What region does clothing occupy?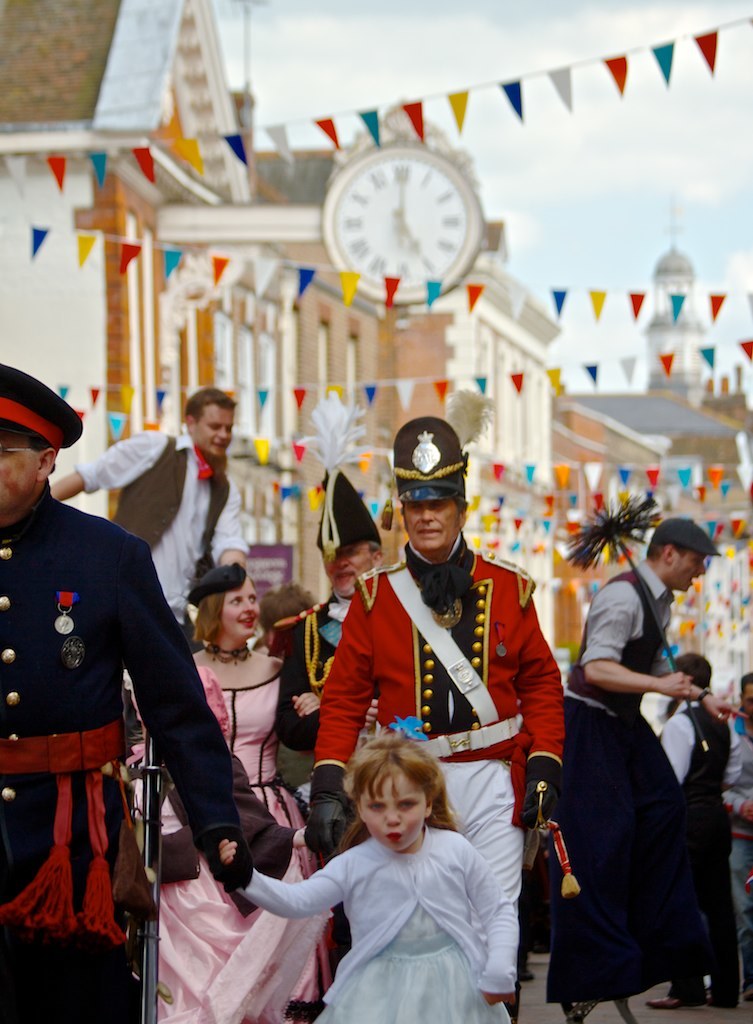
720,728,752,984.
